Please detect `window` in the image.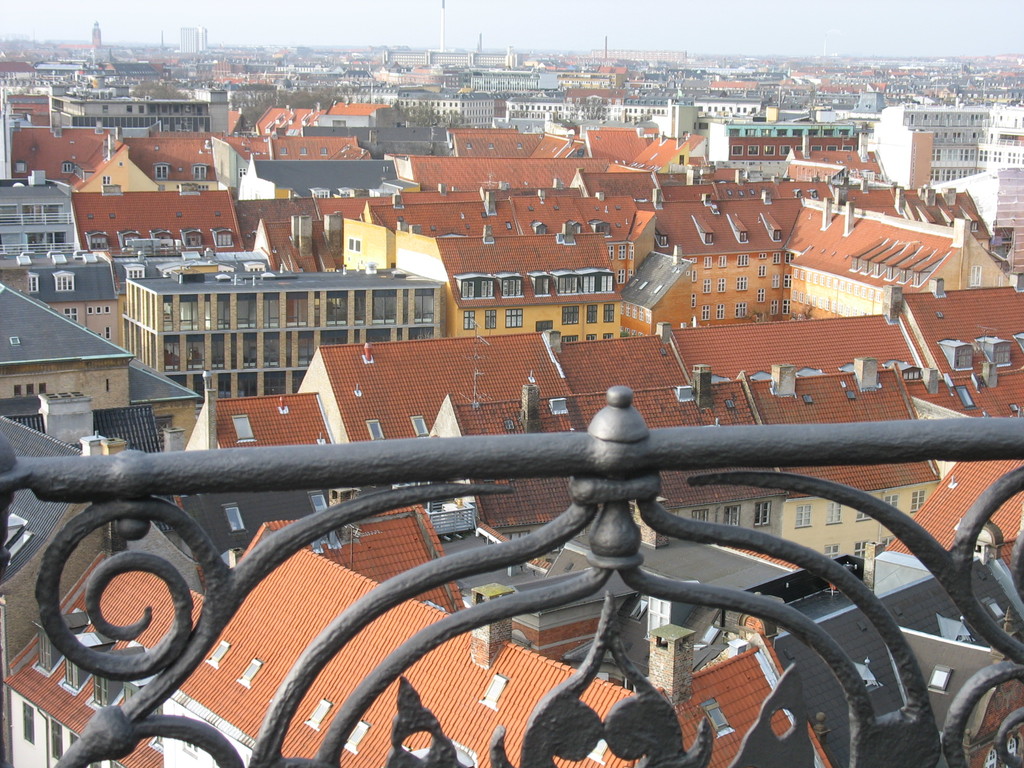
(704, 281, 714, 291).
